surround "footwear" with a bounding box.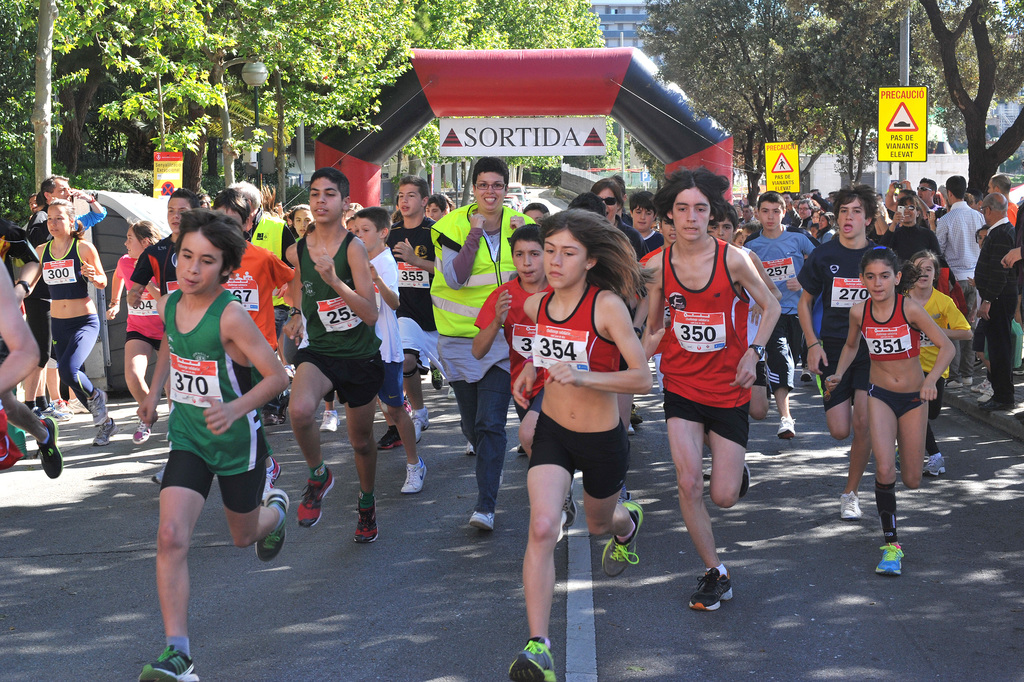
region(959, 374, 973, 388).
